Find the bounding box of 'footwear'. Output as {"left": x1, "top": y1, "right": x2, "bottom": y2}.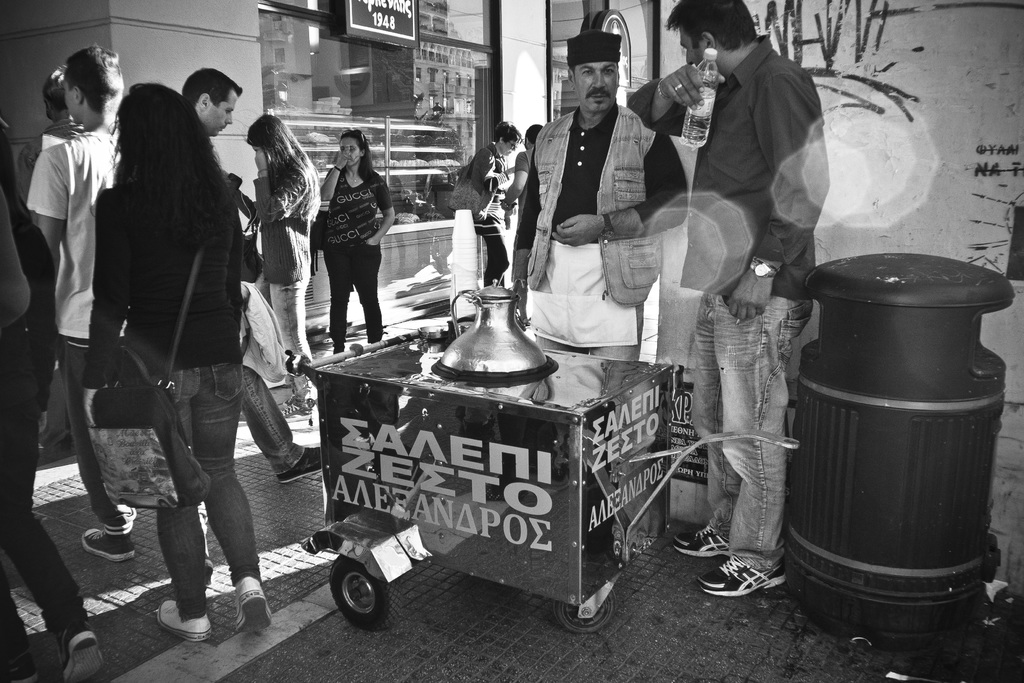
{"left": 280, "top": 443, "right": 326, "bottom": 481}.
